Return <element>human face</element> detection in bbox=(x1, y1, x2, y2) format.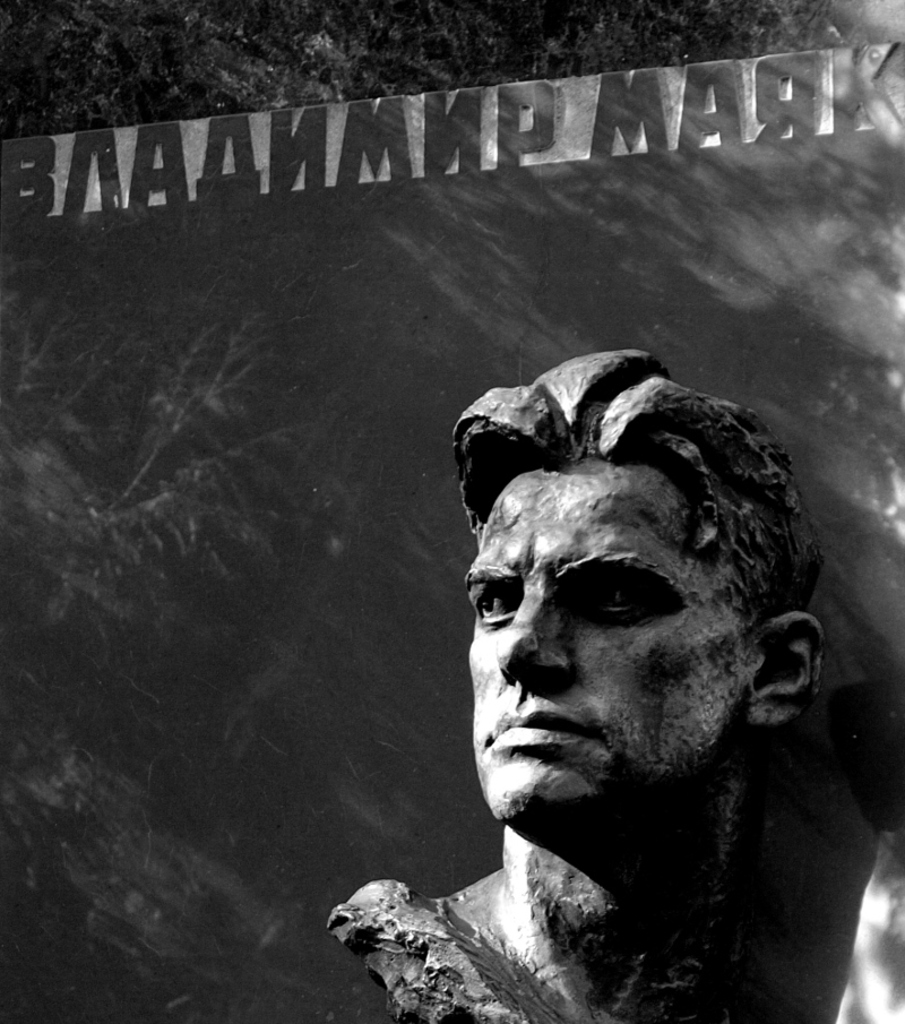
bbox=(468, 453, 745, 828).
